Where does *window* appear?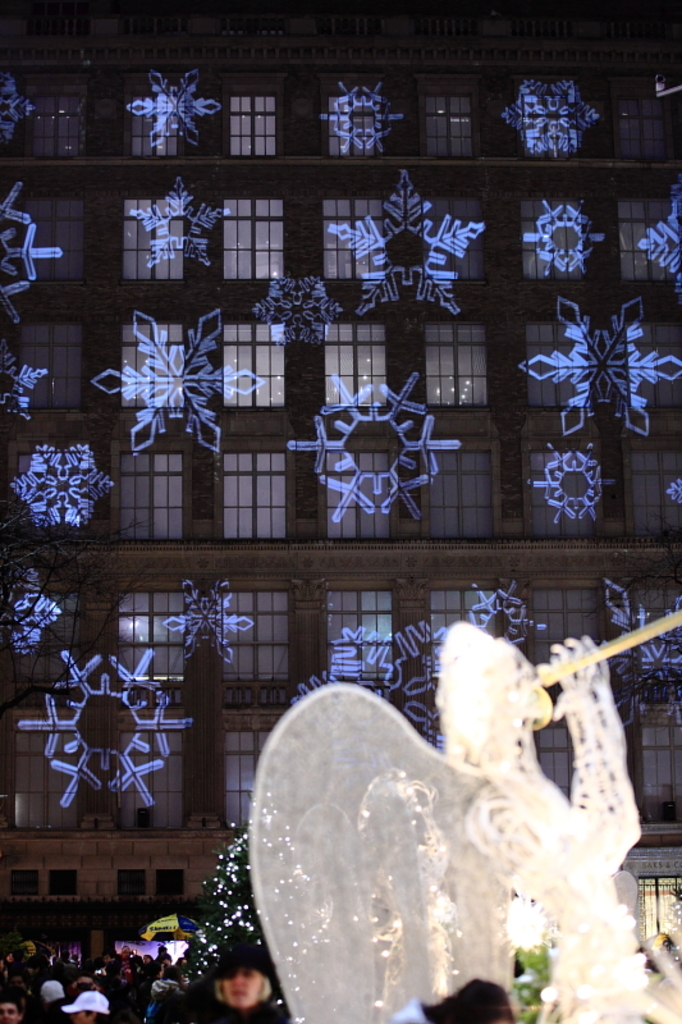
Appears at l=218, t=434, r=296, b=540.
